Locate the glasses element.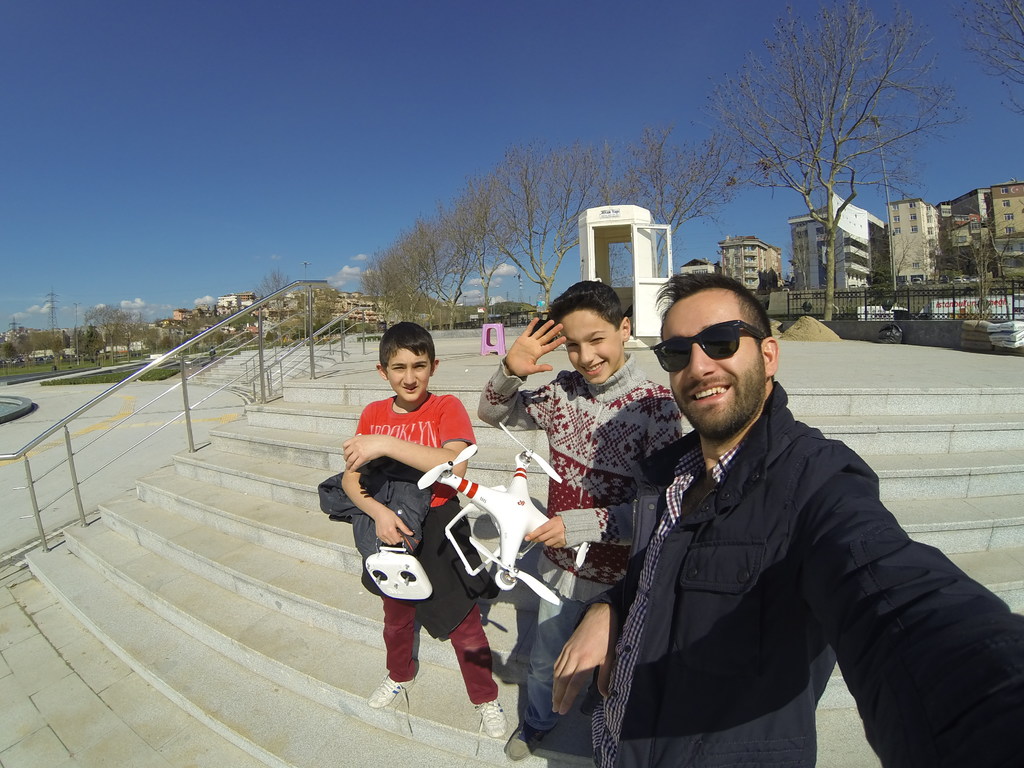
Element bbox: (x1=650, y1=321, x2=771, y2=374).
